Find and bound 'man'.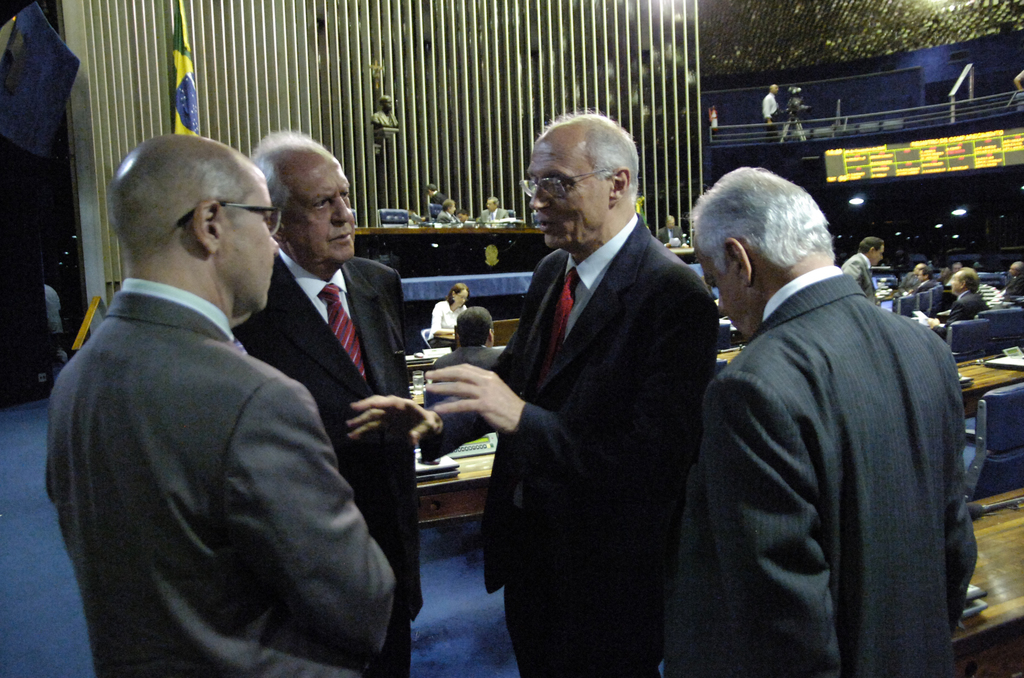
Bound: Rect(845, 237, 893, 276).
